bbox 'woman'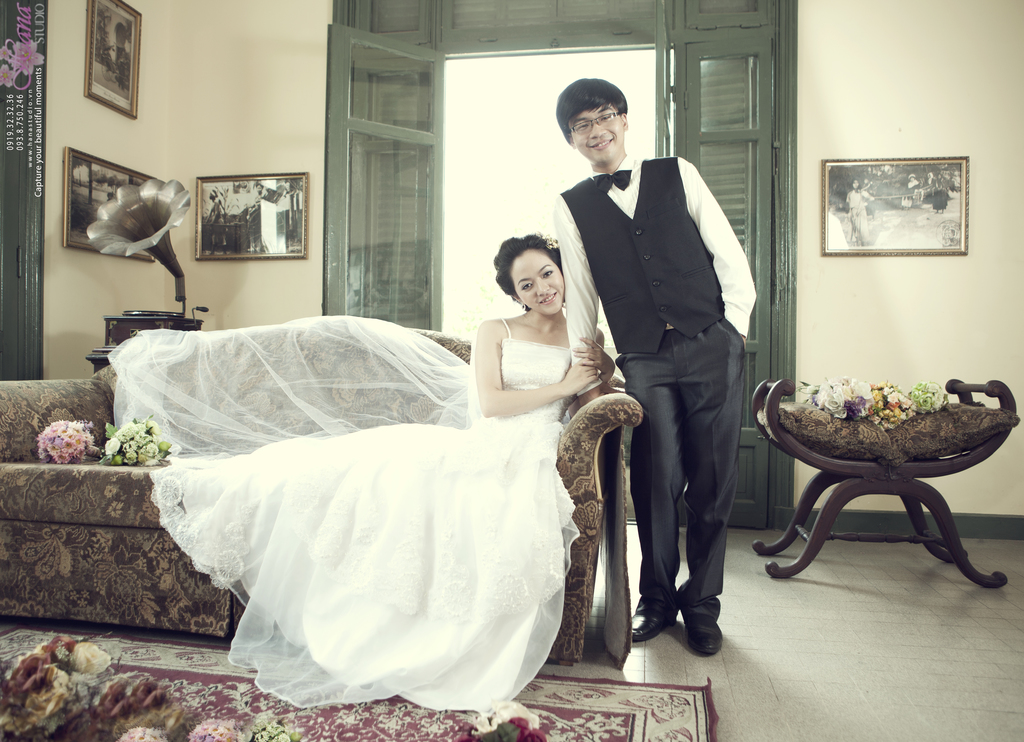
{"left": 164, "top": 240, "right": 603, "bottom": 702}
